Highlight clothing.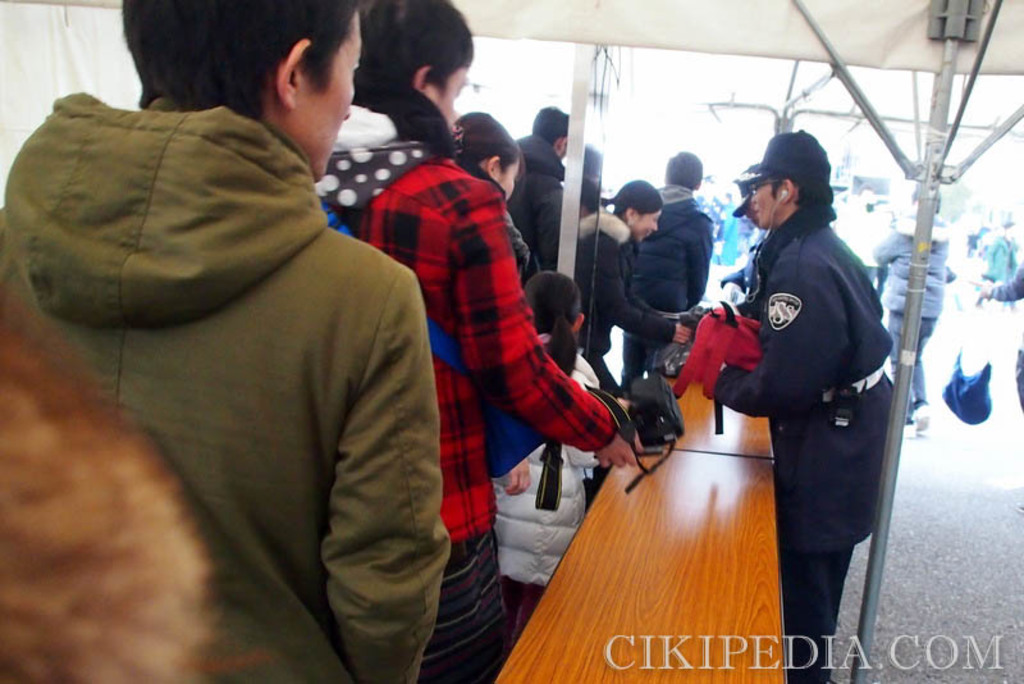
Highlighted region: 608 206 685 357.
